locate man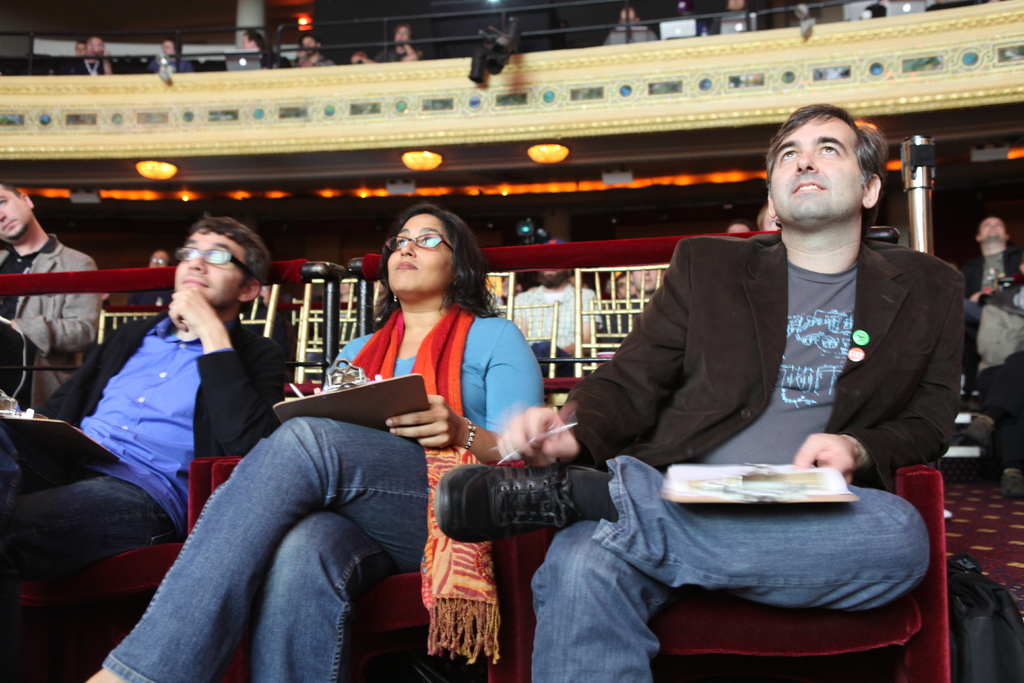
[x1=0, y1=219, x2=289, y2=596]
